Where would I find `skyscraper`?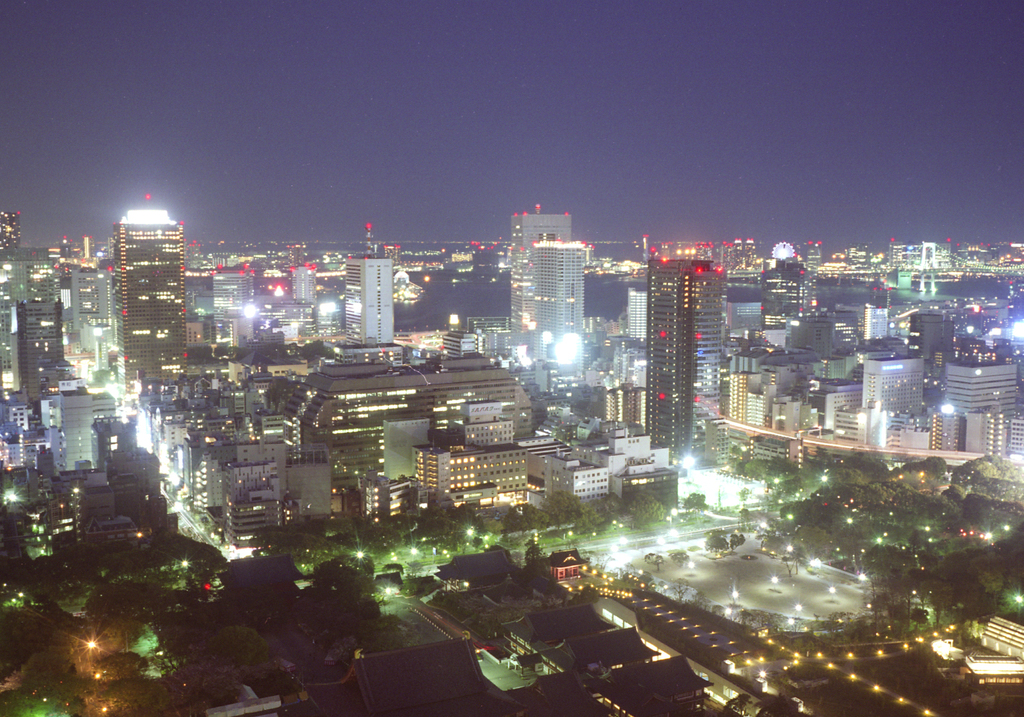
At [x1=344, y1=263, x2=393, y2=344].
